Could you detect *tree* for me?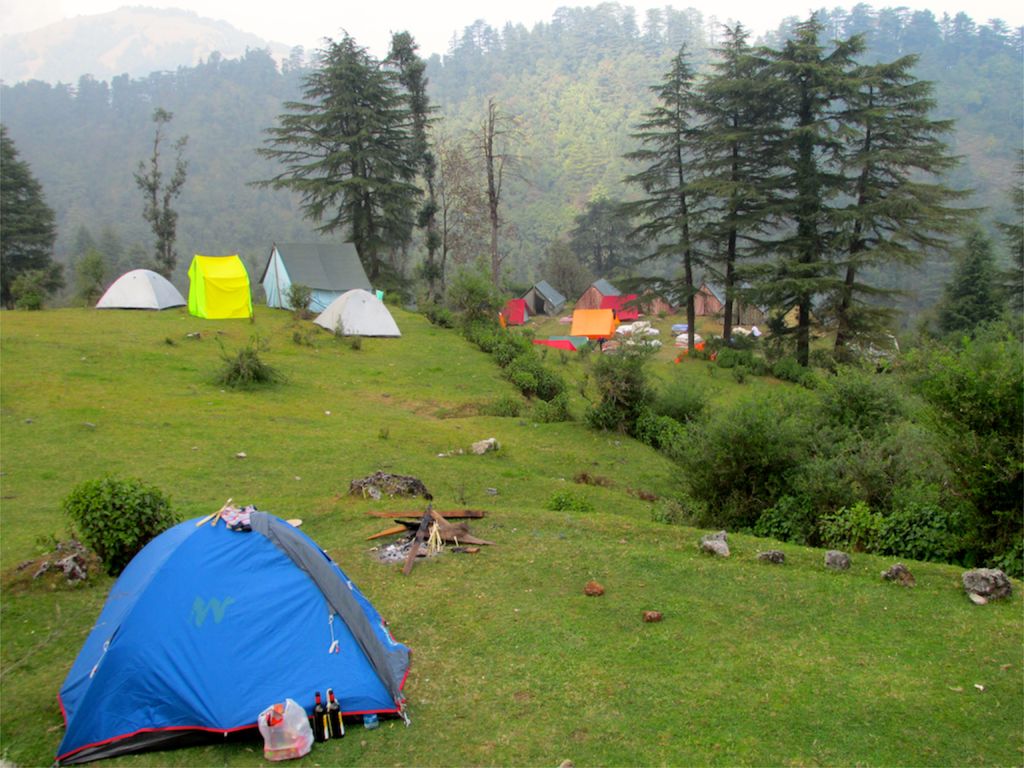
Detection result: (x1=246, y1=24, x2=420, y2=298).
